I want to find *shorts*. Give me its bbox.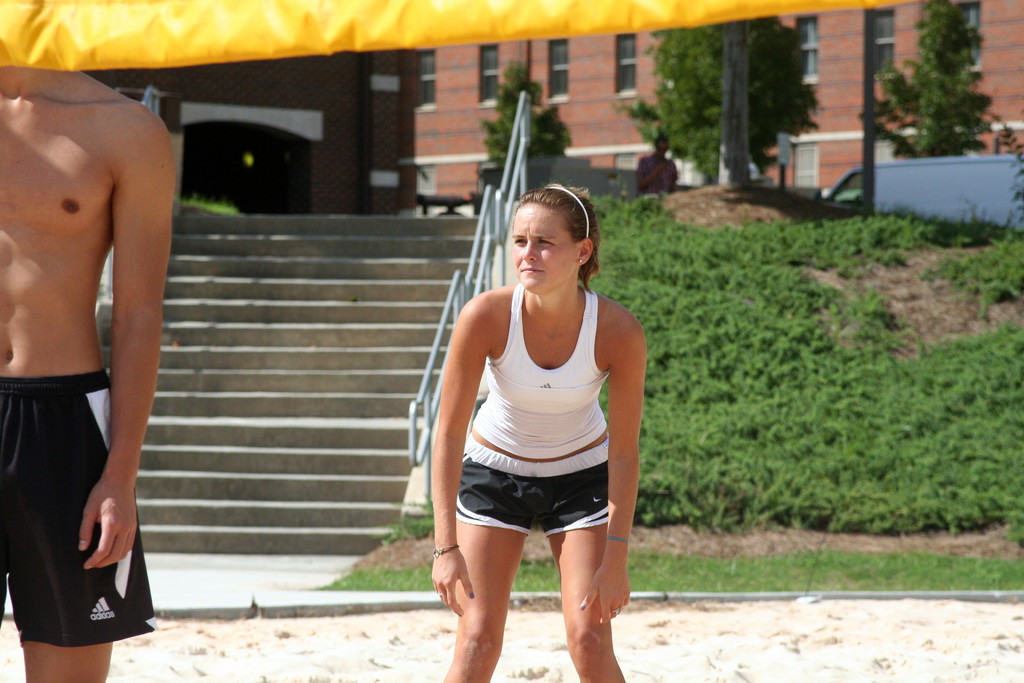
pyautogui.locateOnScreen(447, 431, 626, 550).
